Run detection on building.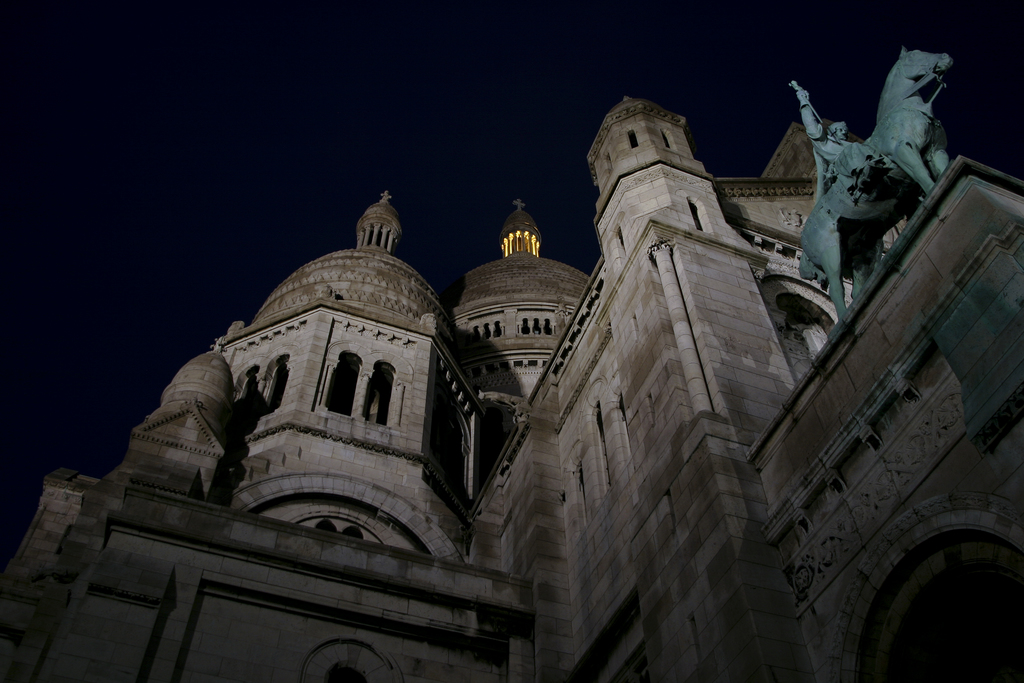
Result: crop(0, 45, 1023, 682).
